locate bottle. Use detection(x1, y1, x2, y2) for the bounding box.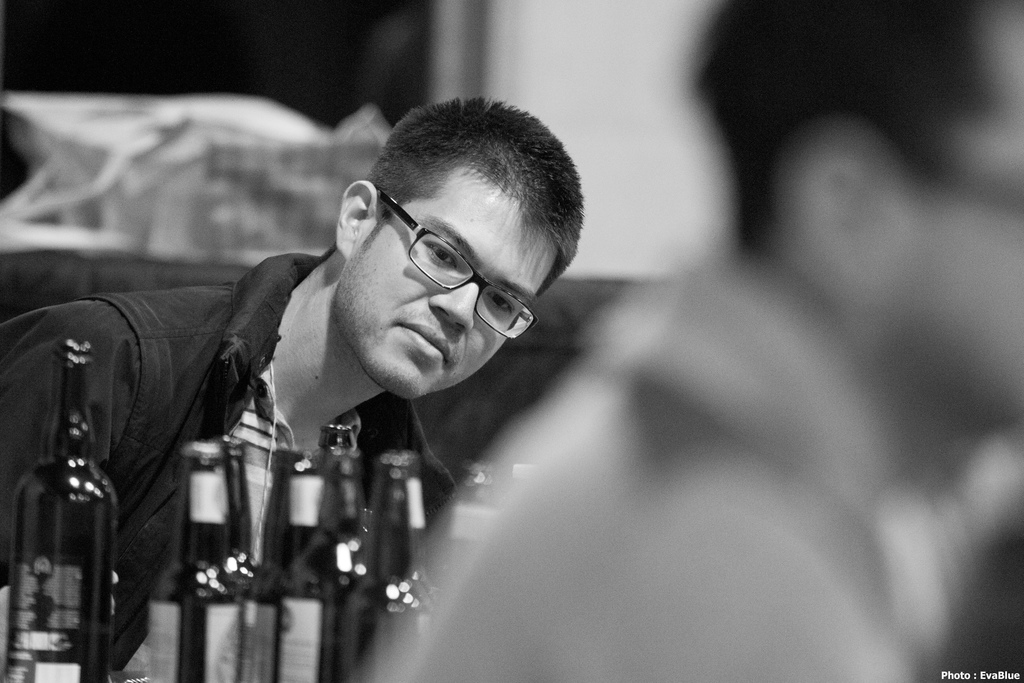
detection(0, 322, 125, 672).
